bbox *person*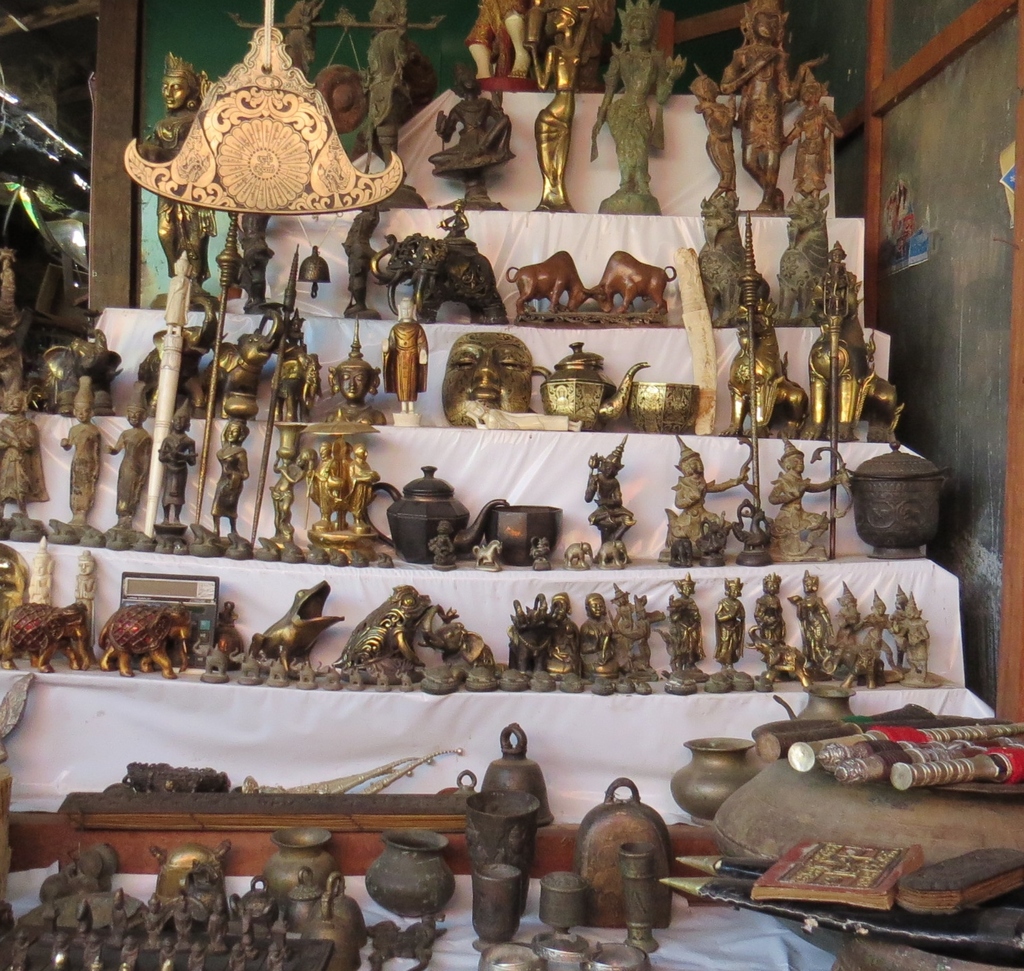
l=108, t=886, r=129, b=946
